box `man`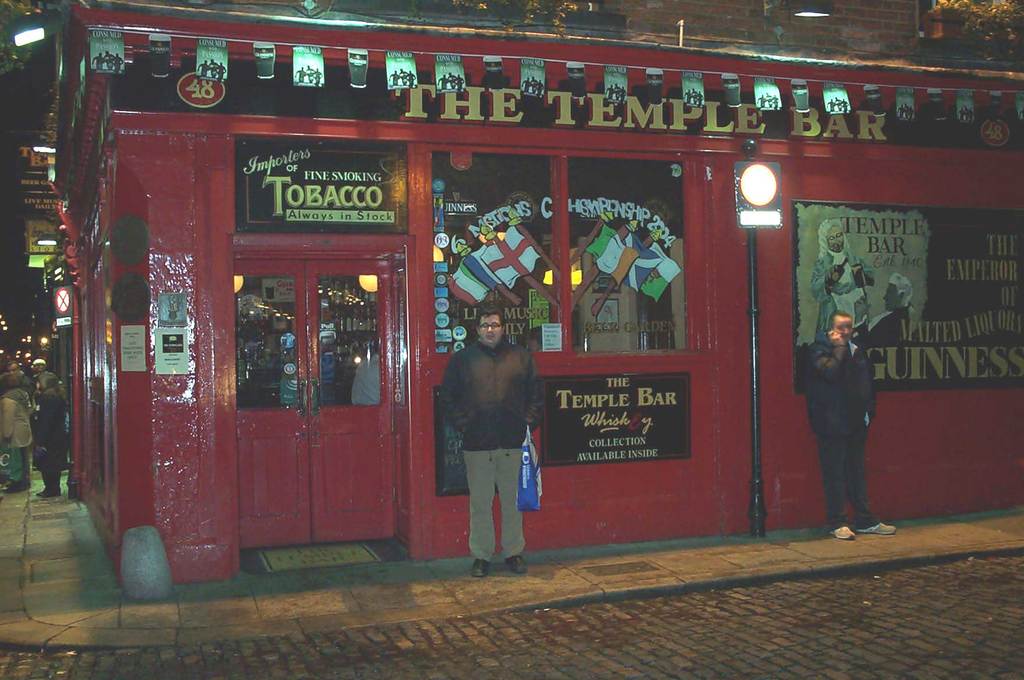
BBox(9, 362, 39, 406)
